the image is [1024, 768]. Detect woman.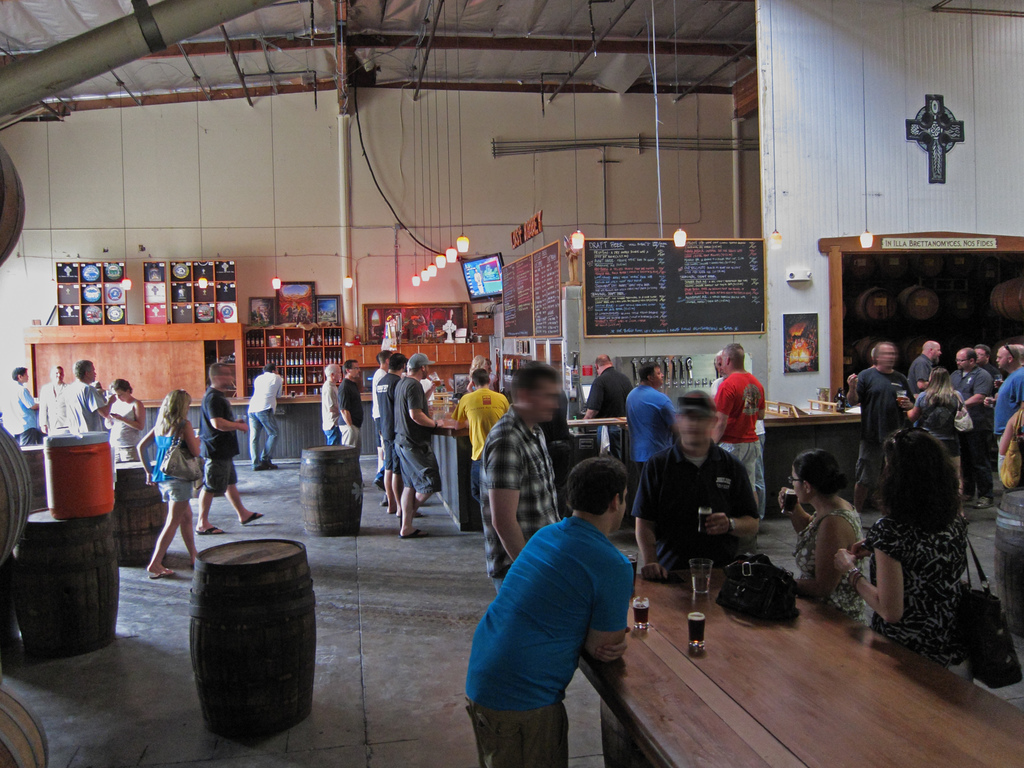
Detection: rect(788, 451, 890, 638).
